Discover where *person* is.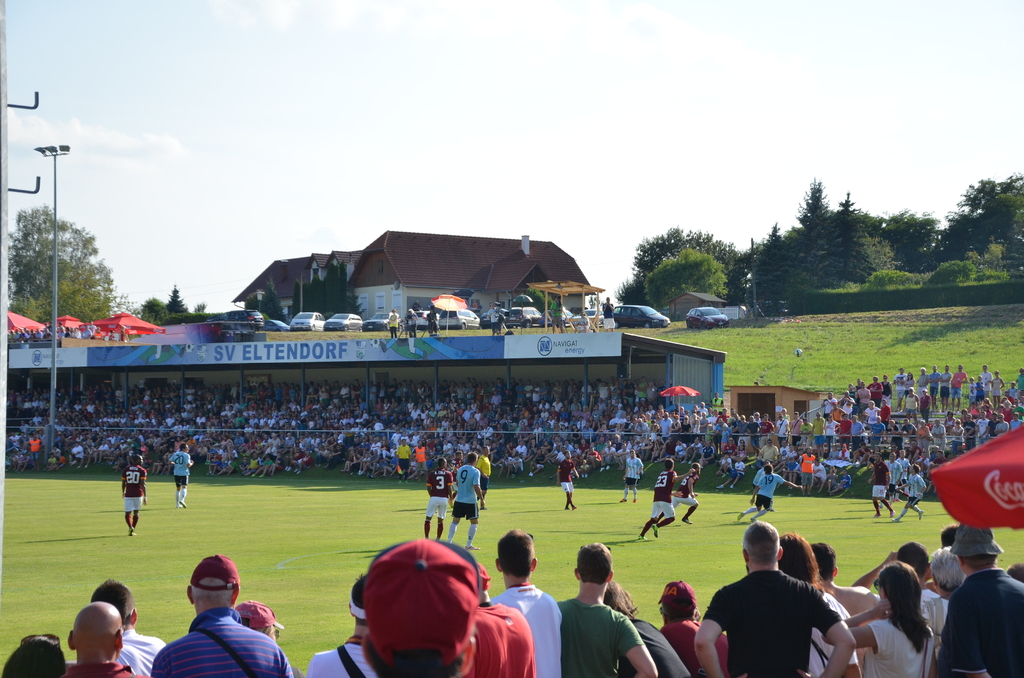
Discovered at <bbox>870, 377, 886, 403</bbox>.
